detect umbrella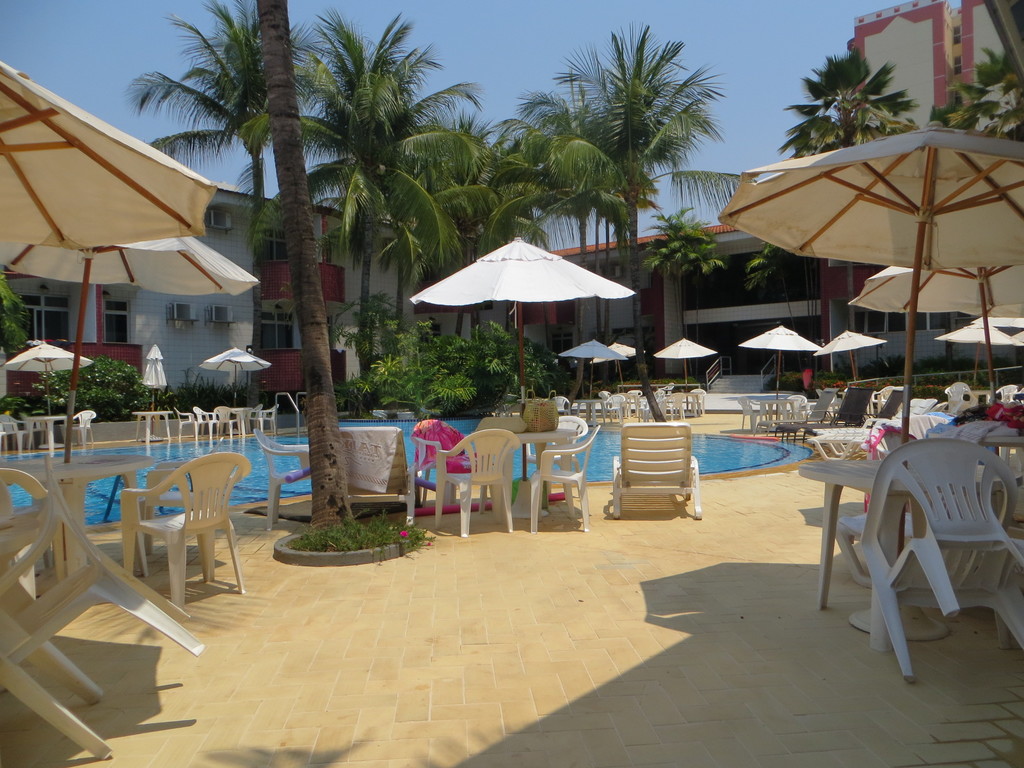
detection(564, 335, 629, 408)
